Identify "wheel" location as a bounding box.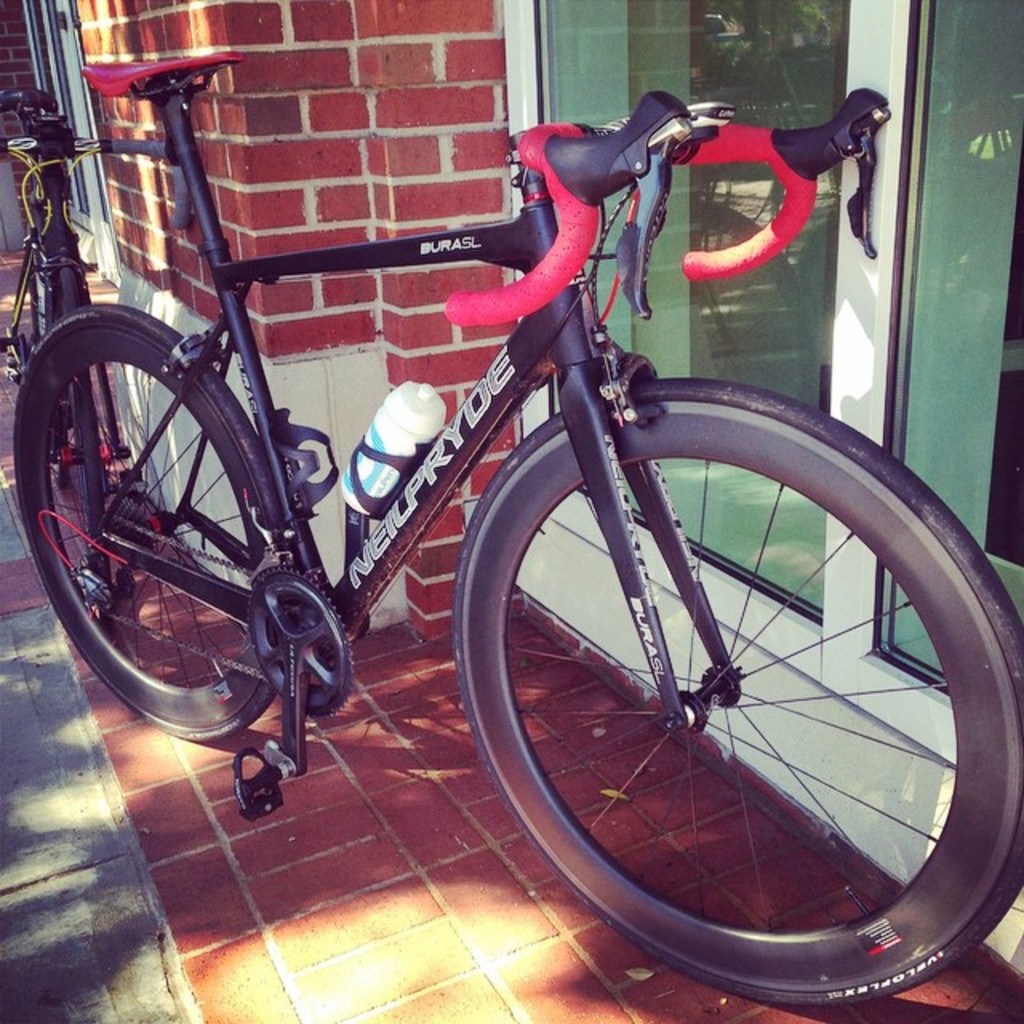
l=19, t=211, r=91, b=450.
